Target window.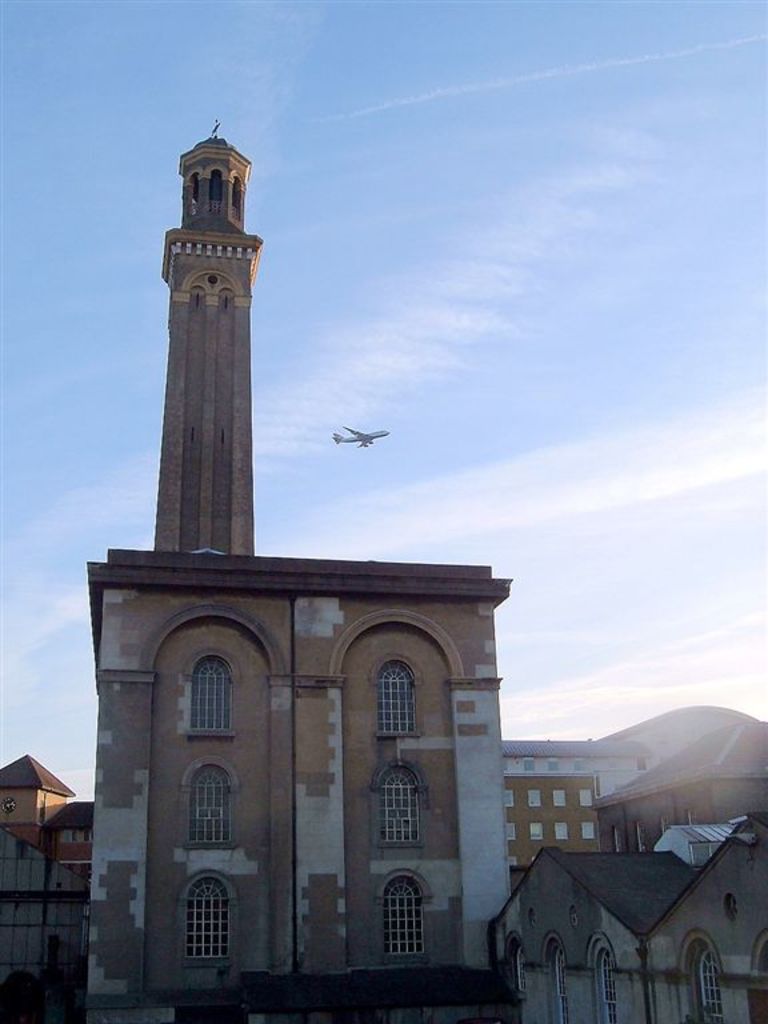
Target region: l=581, t=821, r=593, b=841.
